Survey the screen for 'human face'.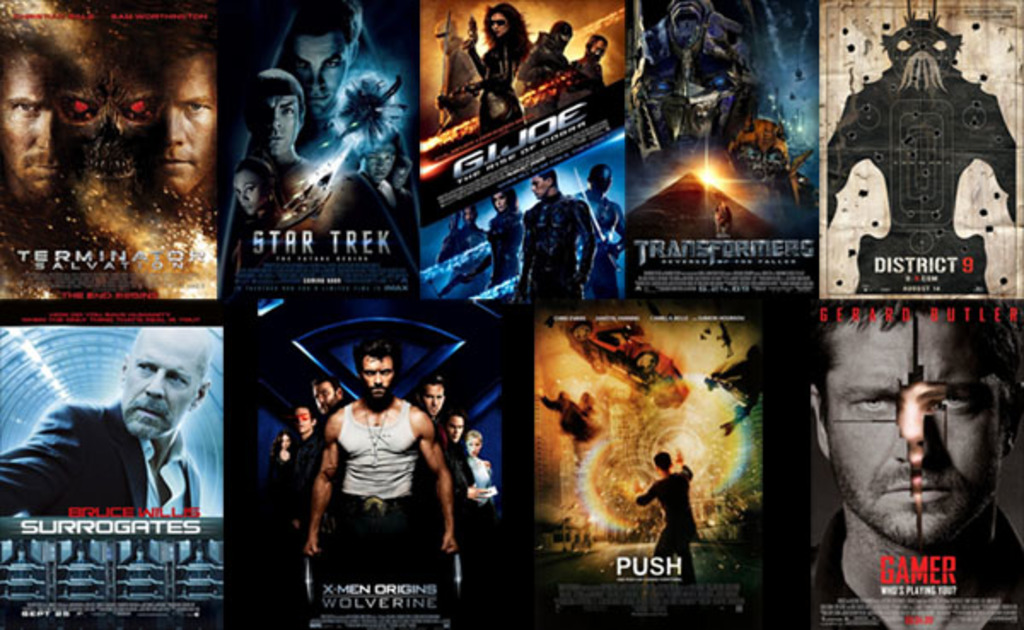
Survey found: [309,377,336,417].
